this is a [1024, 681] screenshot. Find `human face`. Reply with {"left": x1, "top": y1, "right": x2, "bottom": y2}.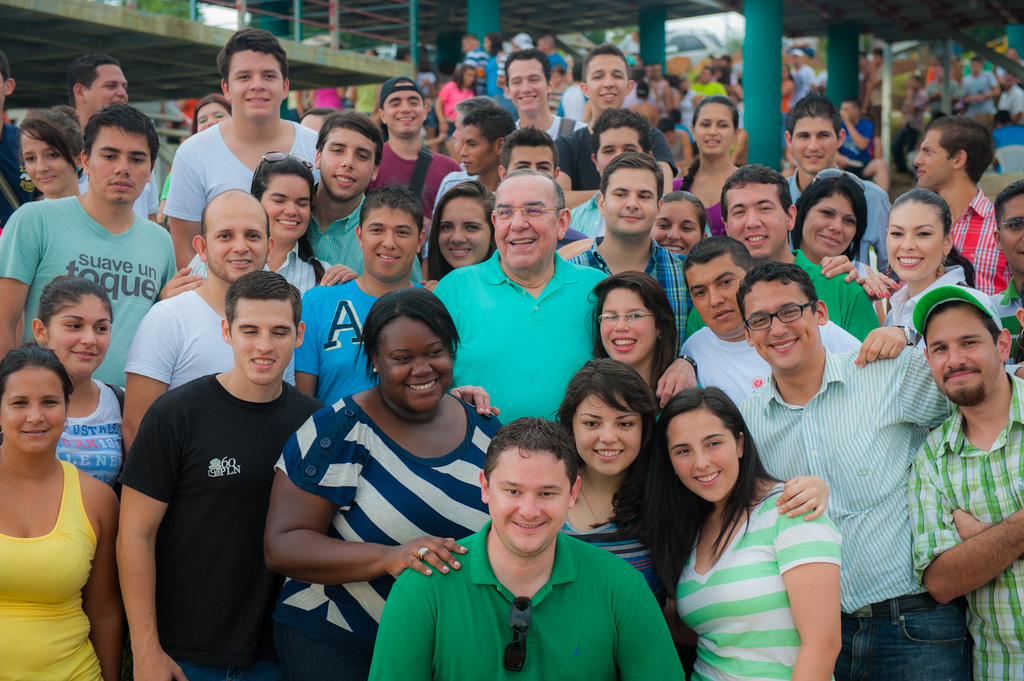
{"left": 688, "top": 257, "right": 746, "bottom": 338}.
